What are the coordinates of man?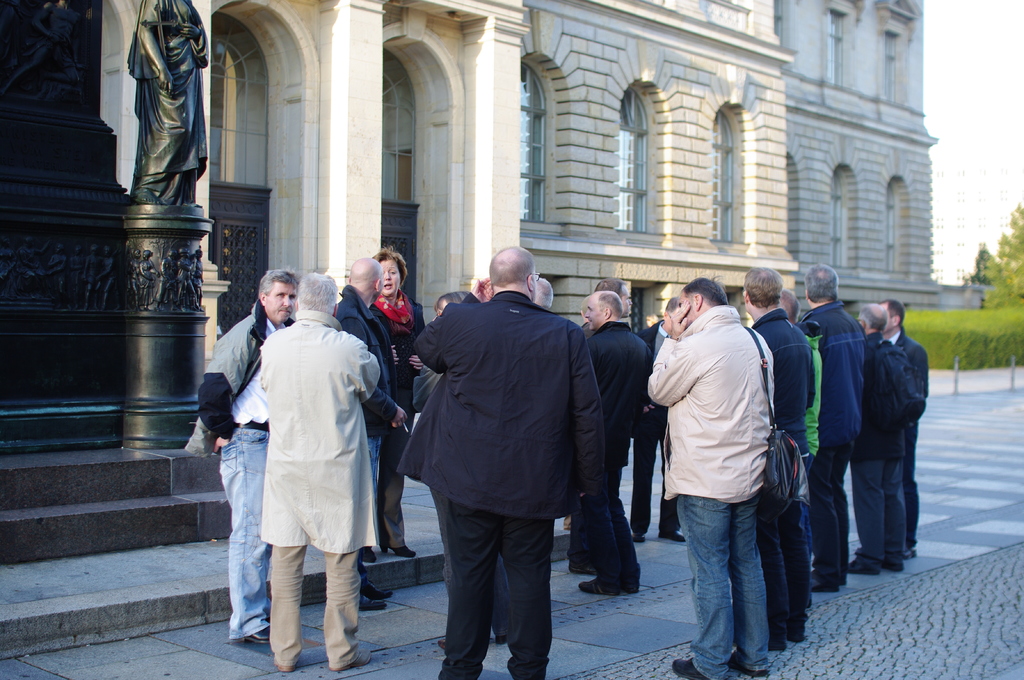
(left=334, top=255, right=406, bottom=613).
